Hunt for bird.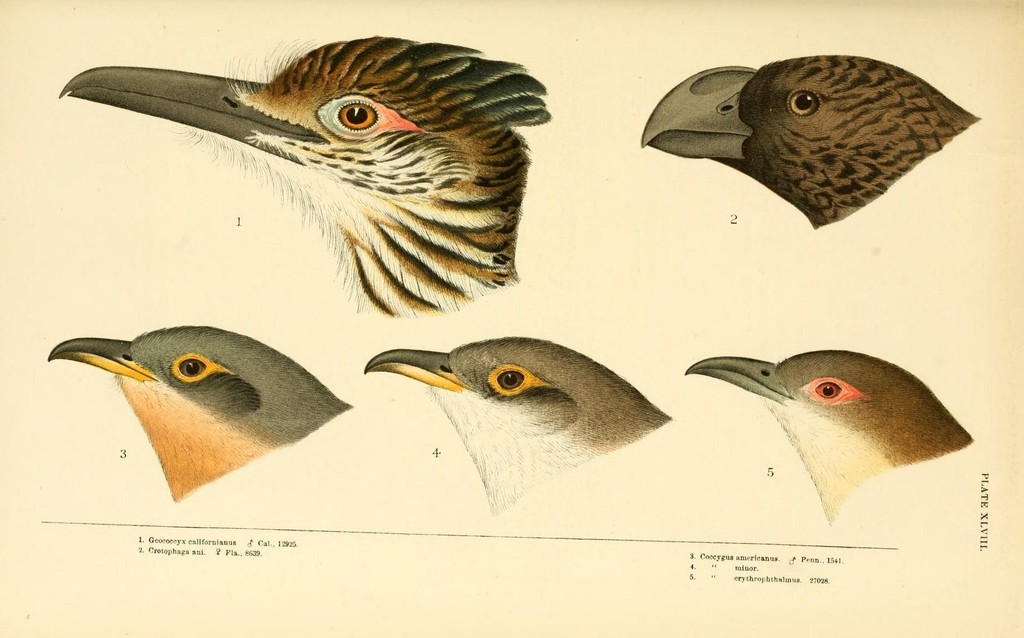
Hunted down at region(682, 346, 975, 523).
